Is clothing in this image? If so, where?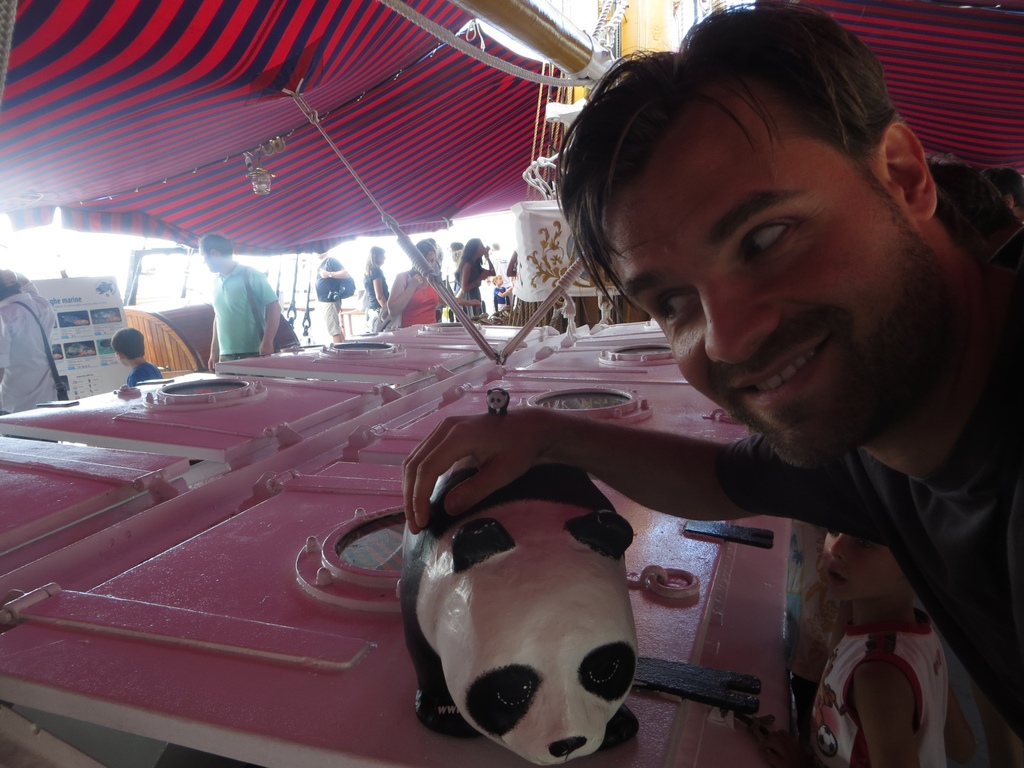
Yes, at [x1=718, y1=152, x2=1023, y2=767].
